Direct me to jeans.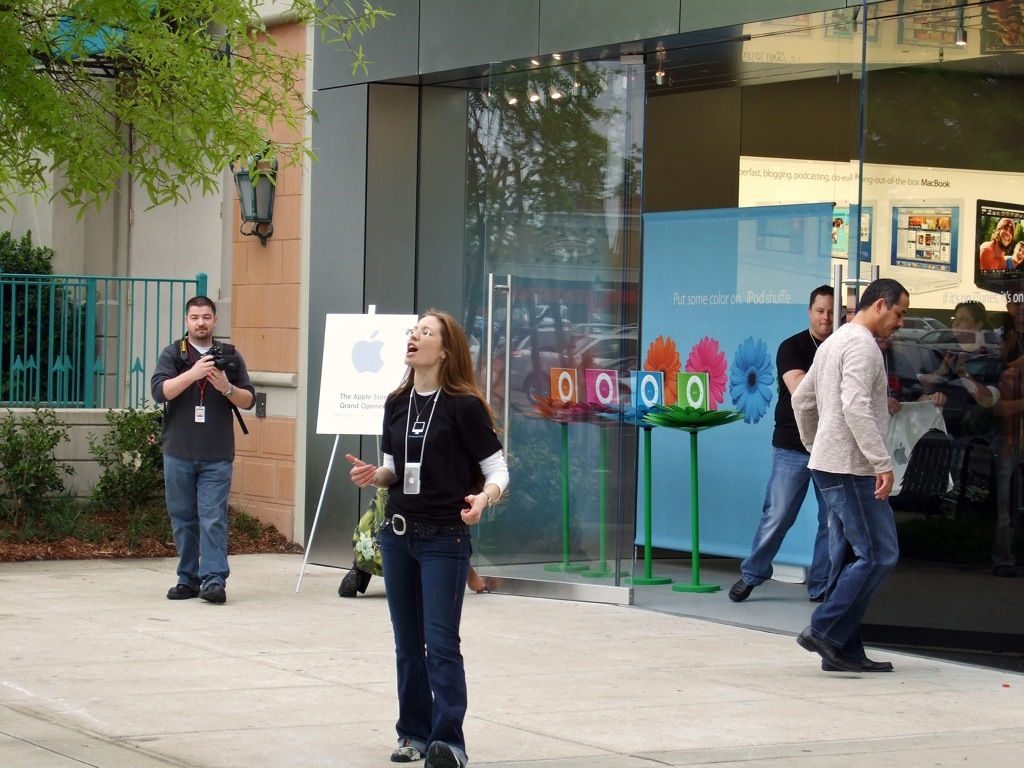
Direction: <region>732, 451, 859, 606</region>.
